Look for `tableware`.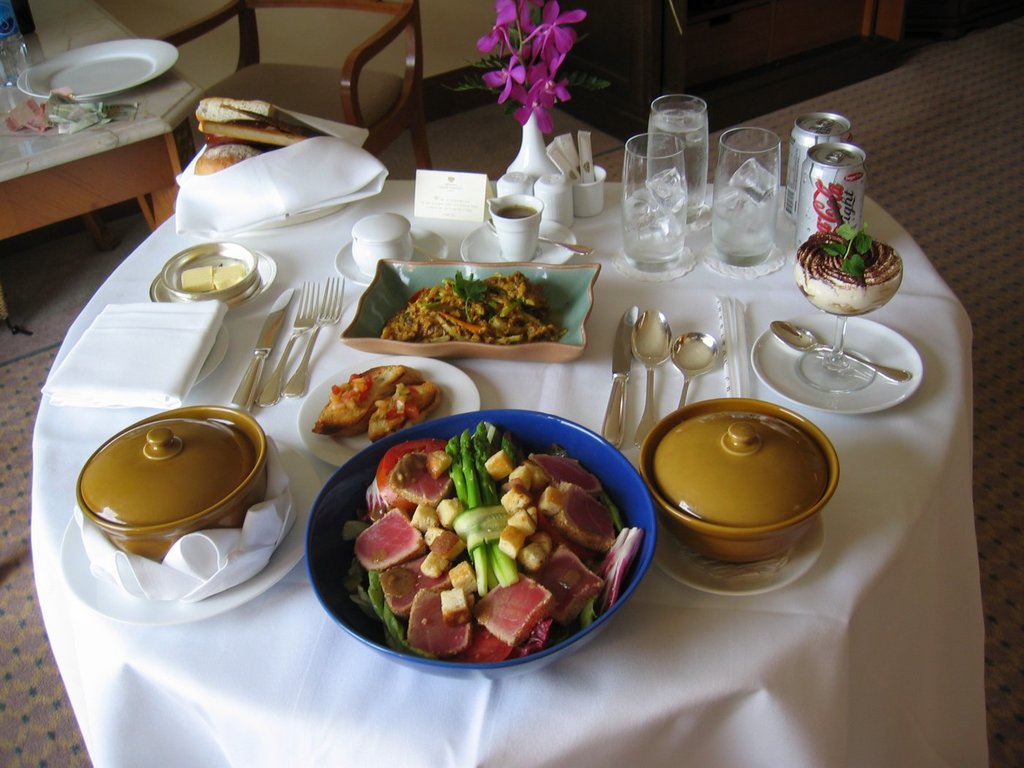
Found: [left=486, top=215, right=598, bottom=259].
